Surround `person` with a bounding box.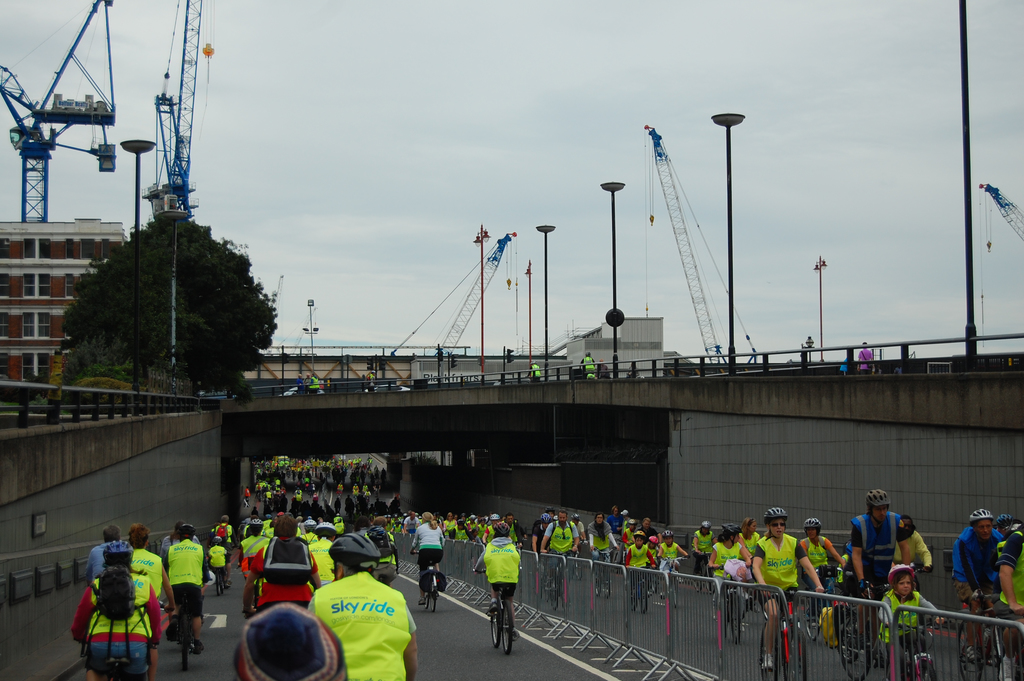
region(207, 534, 228, 585).
